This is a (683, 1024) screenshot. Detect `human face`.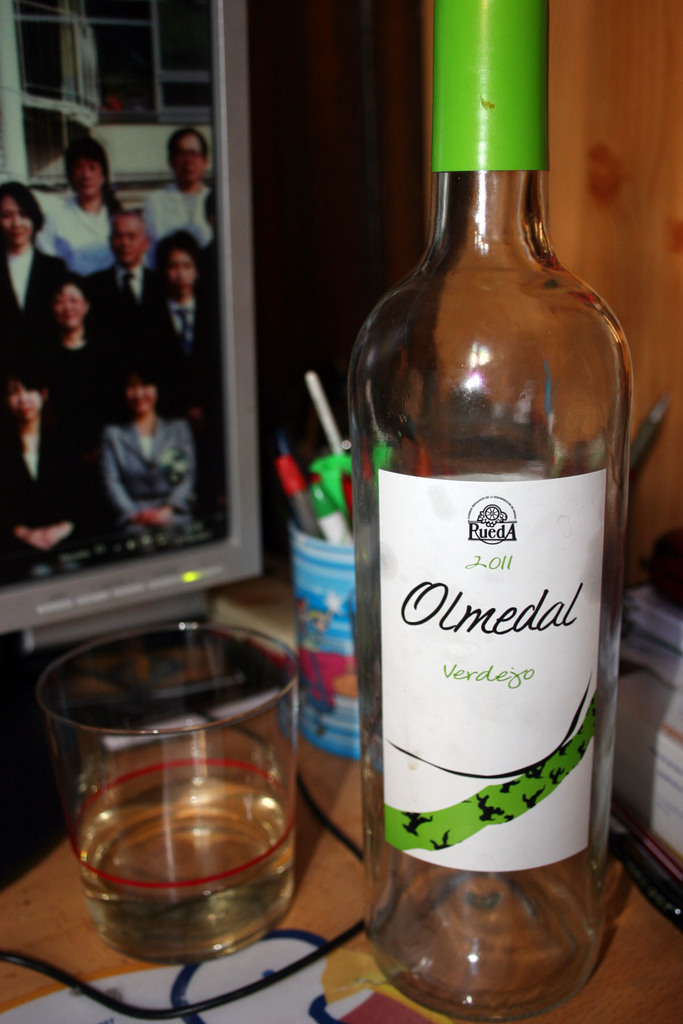
169, 132, 213, 186.
